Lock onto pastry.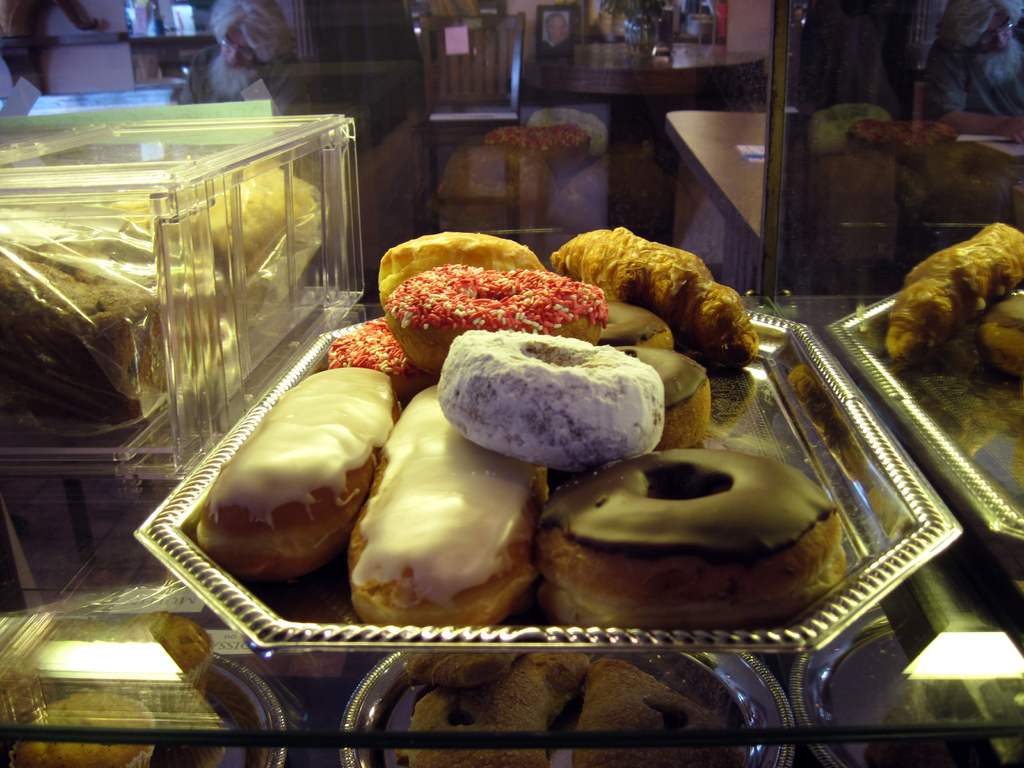
Locked: bbox=(538, 444, 845, 634).
